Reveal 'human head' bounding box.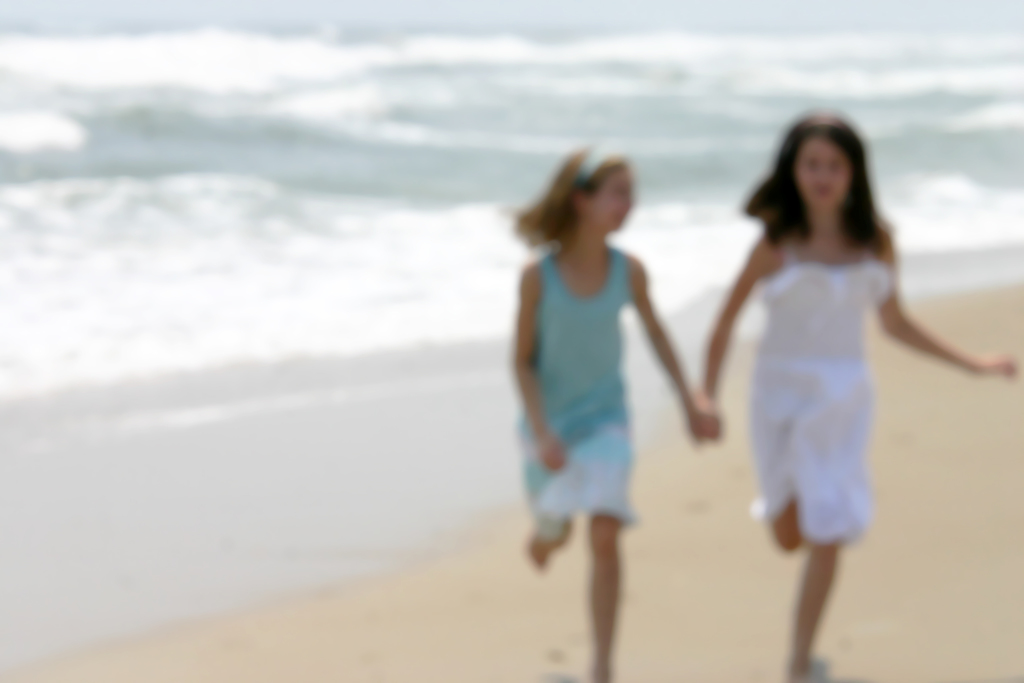
Revealed: <bbox>773, 116, 880, 228</bbox>.
